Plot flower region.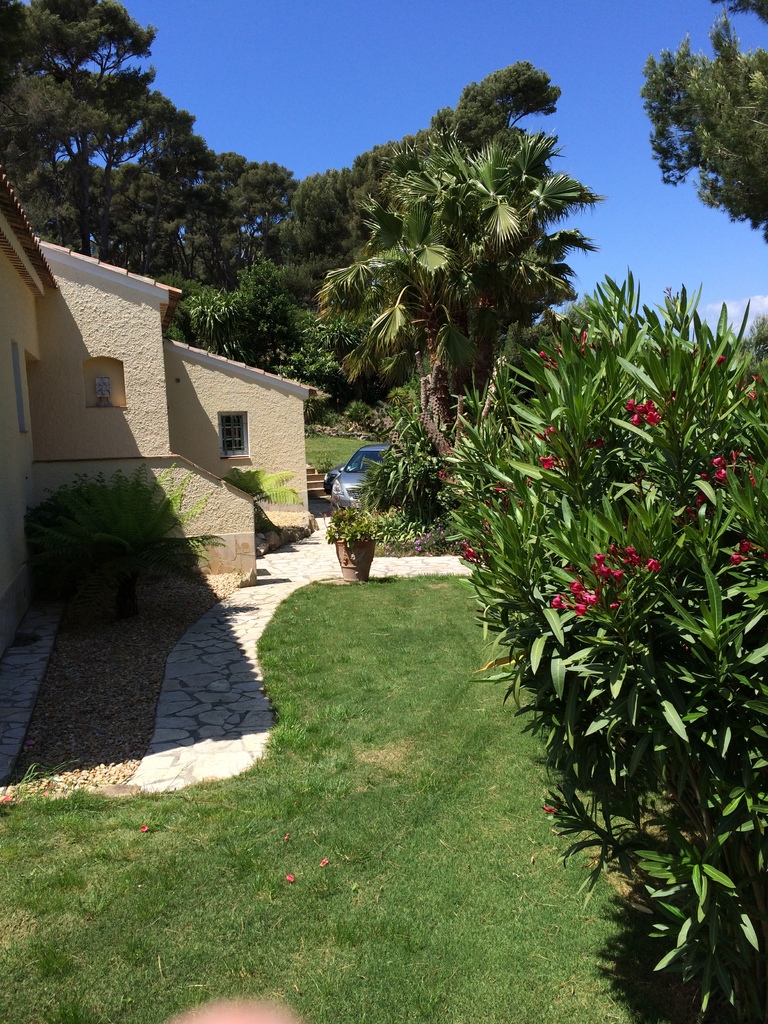
Plotted at (550,594,564,607).
